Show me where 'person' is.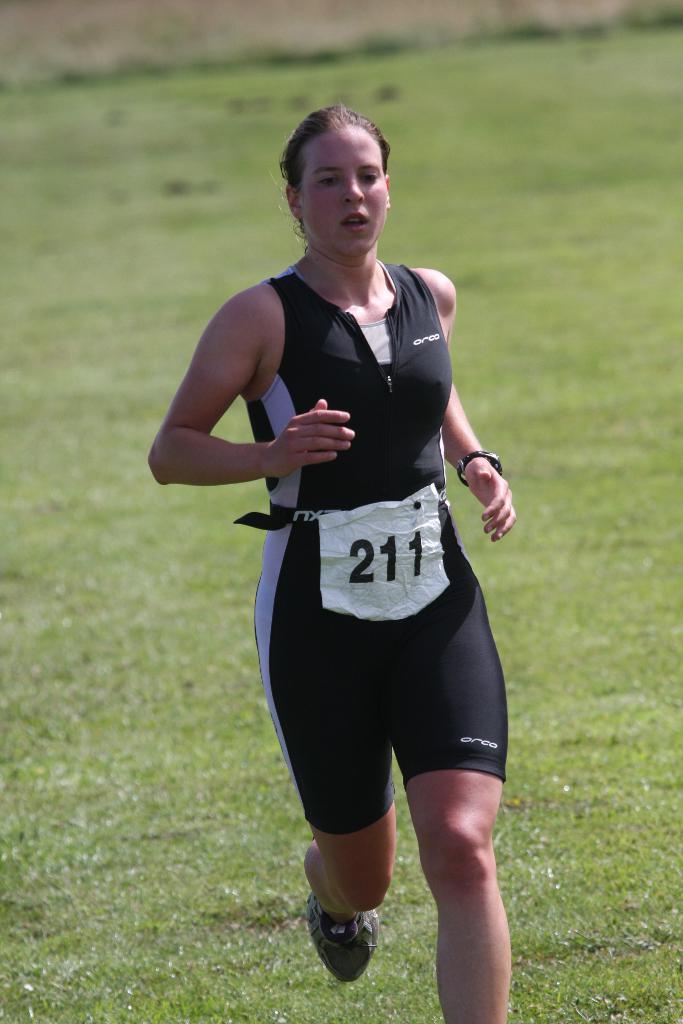
'person' is at <box>145,102,515,1023</box>.
